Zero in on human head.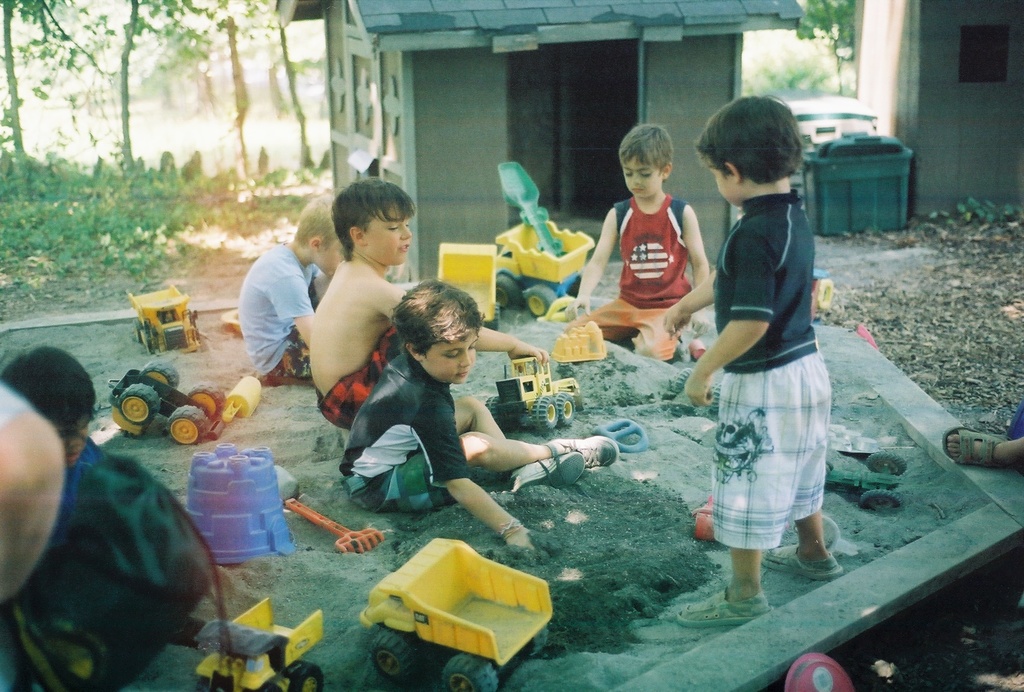
Zeroed in: (x1=612, y1=125, x2=675, y2=201).
